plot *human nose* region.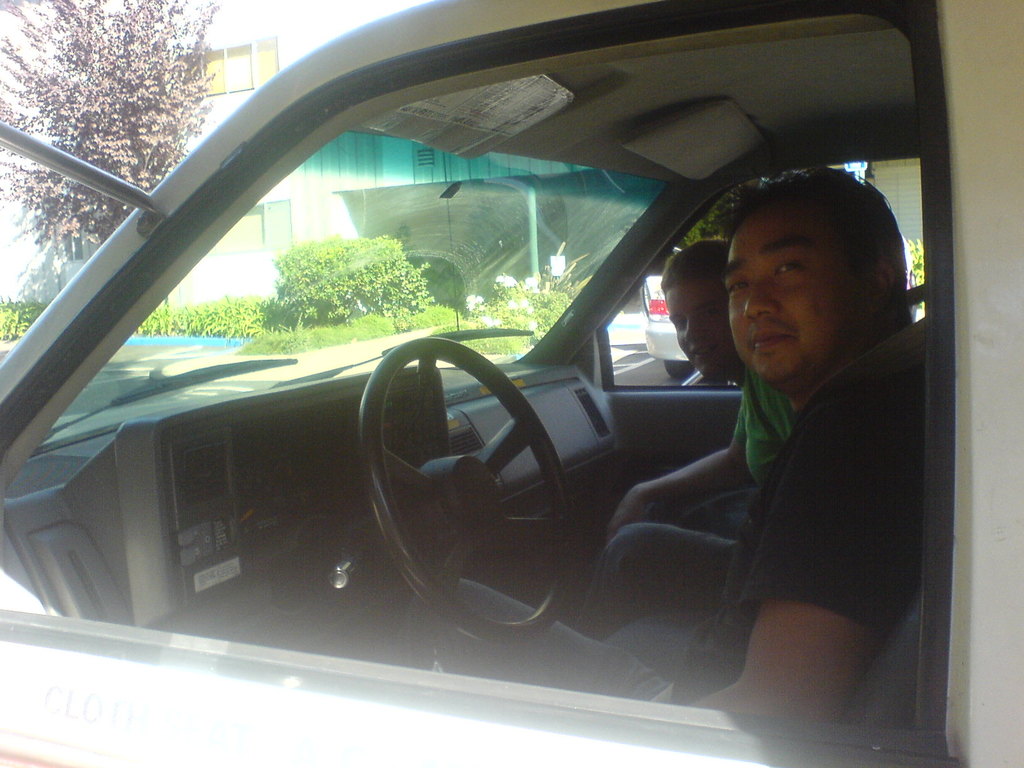
Plotted at <region>730, 280, 785, 321</region>.
